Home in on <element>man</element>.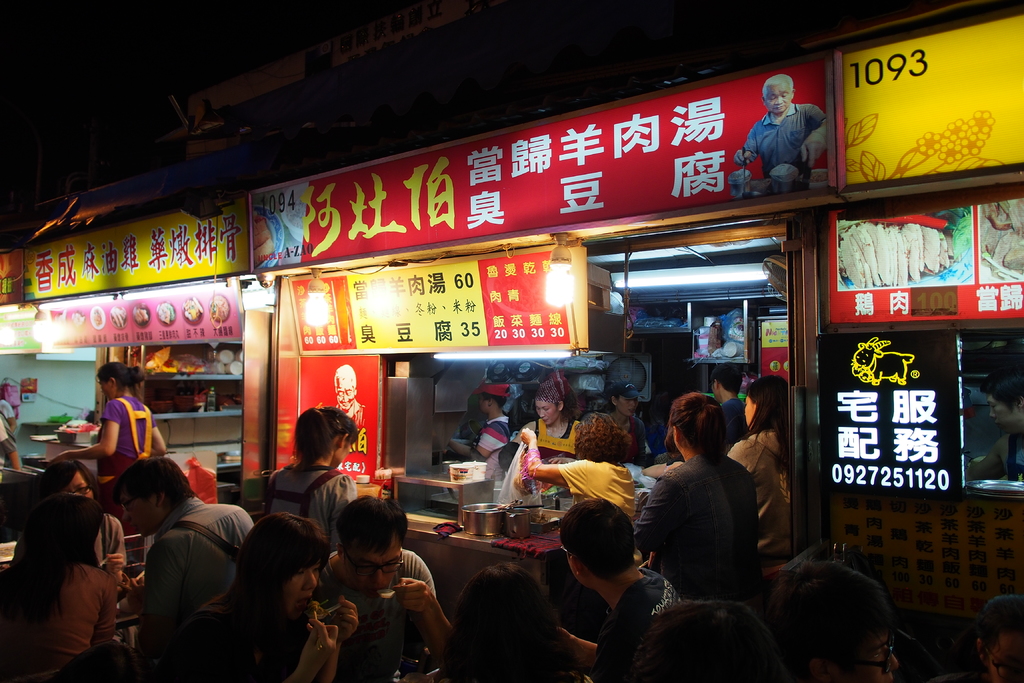
Homed in at 748 81 839 192.
